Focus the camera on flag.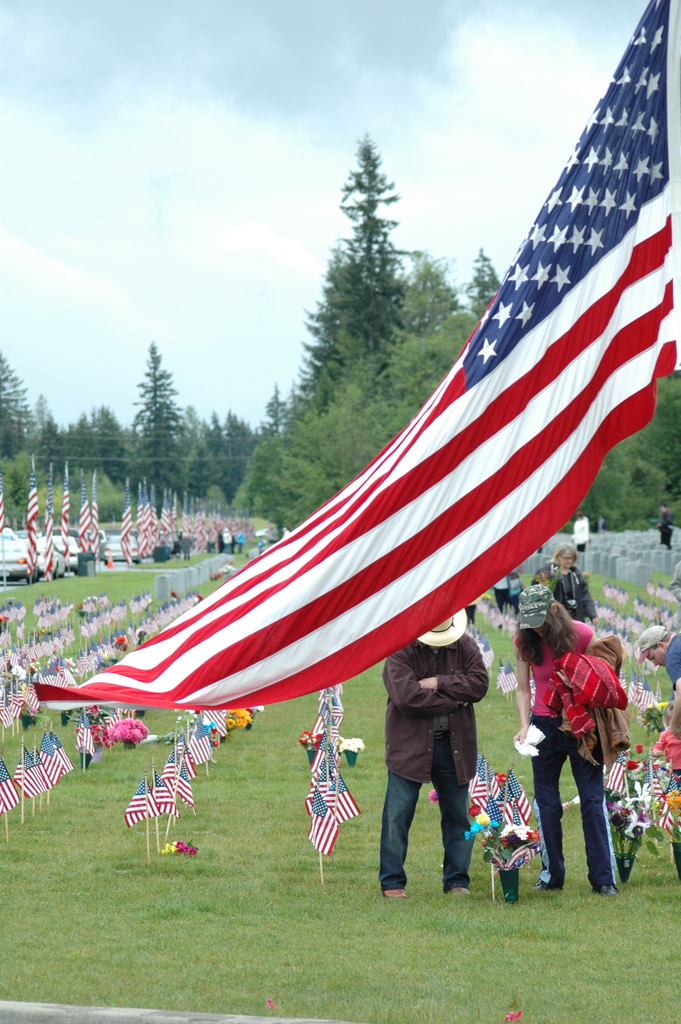
Focus region: locate(301, 748, 334, 815).
